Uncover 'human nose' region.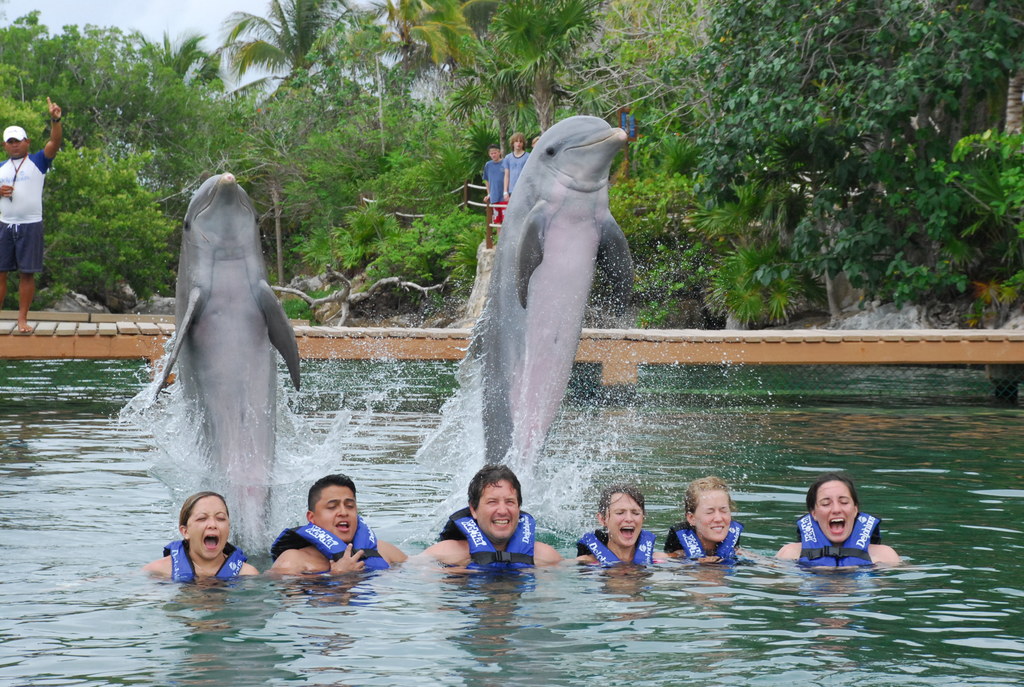
Uncovered: crop(833, 505, 840, 516).
